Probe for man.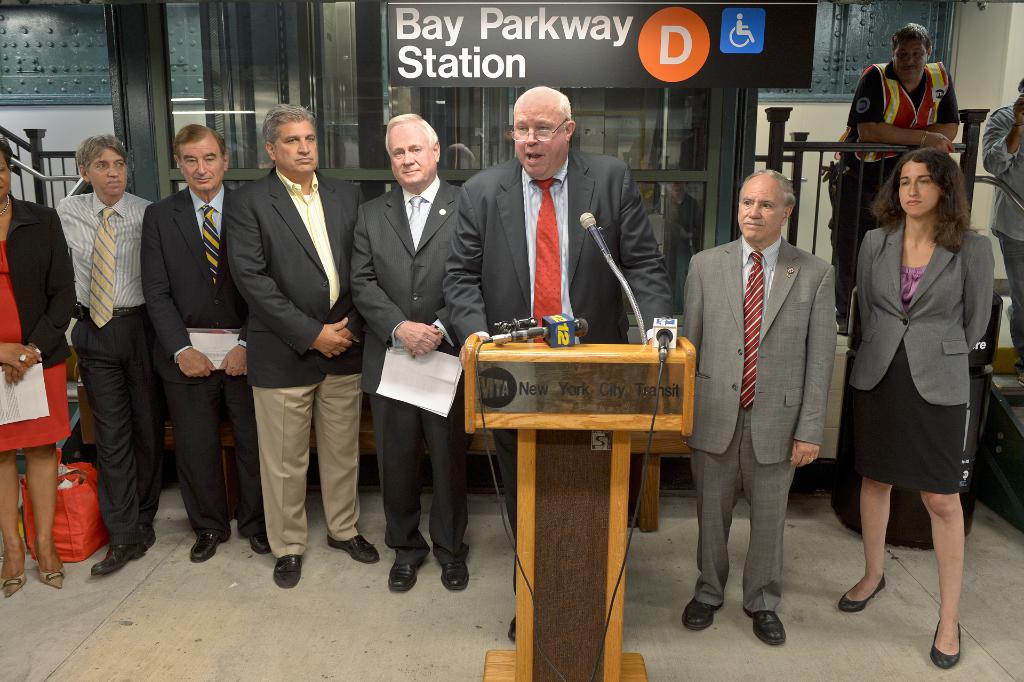
Probe result: (x1=342, y1=108, x2=460, y2=595).
